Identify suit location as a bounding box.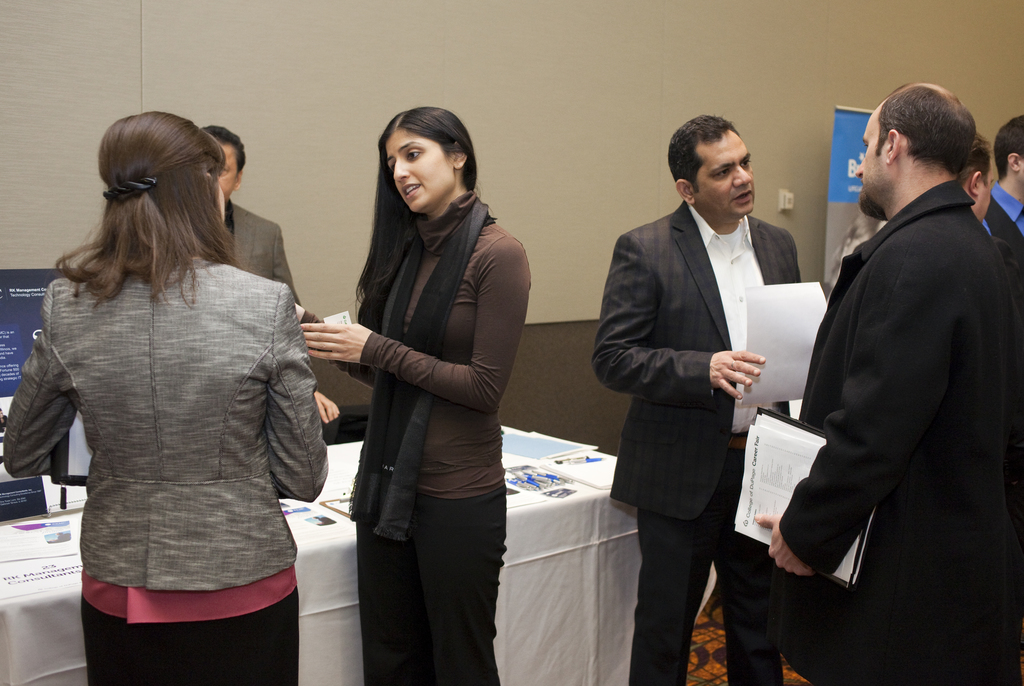
988,236,1018,326.
